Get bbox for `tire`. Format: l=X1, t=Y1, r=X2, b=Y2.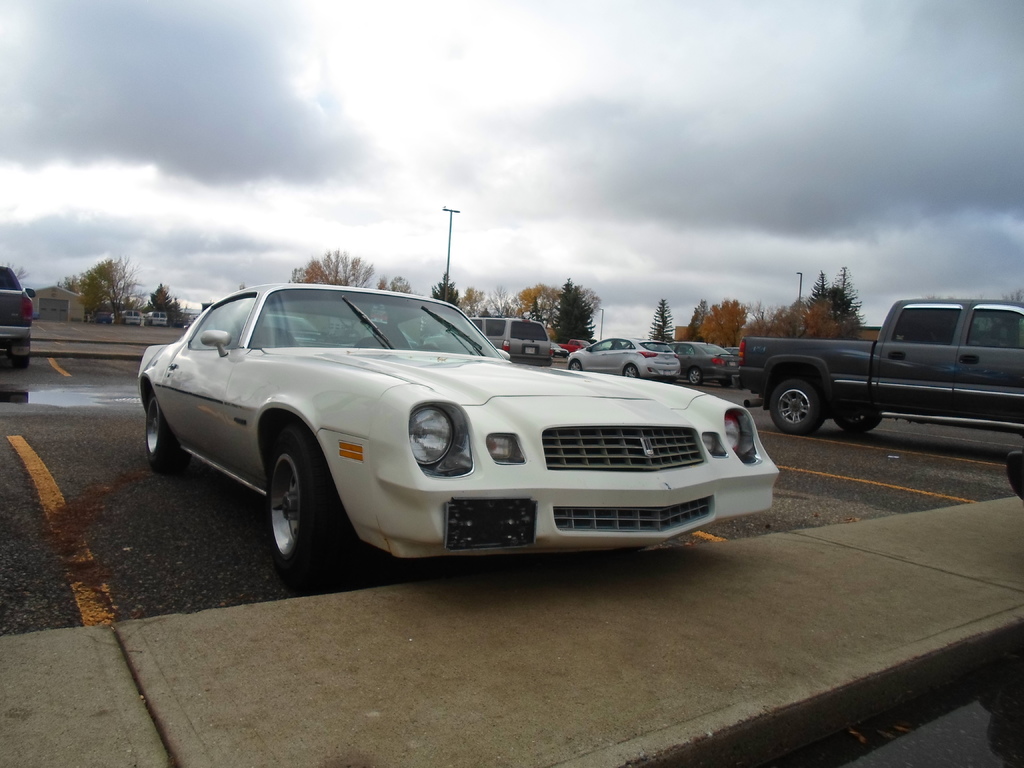
l=621, t=364, r=639, b=378.
